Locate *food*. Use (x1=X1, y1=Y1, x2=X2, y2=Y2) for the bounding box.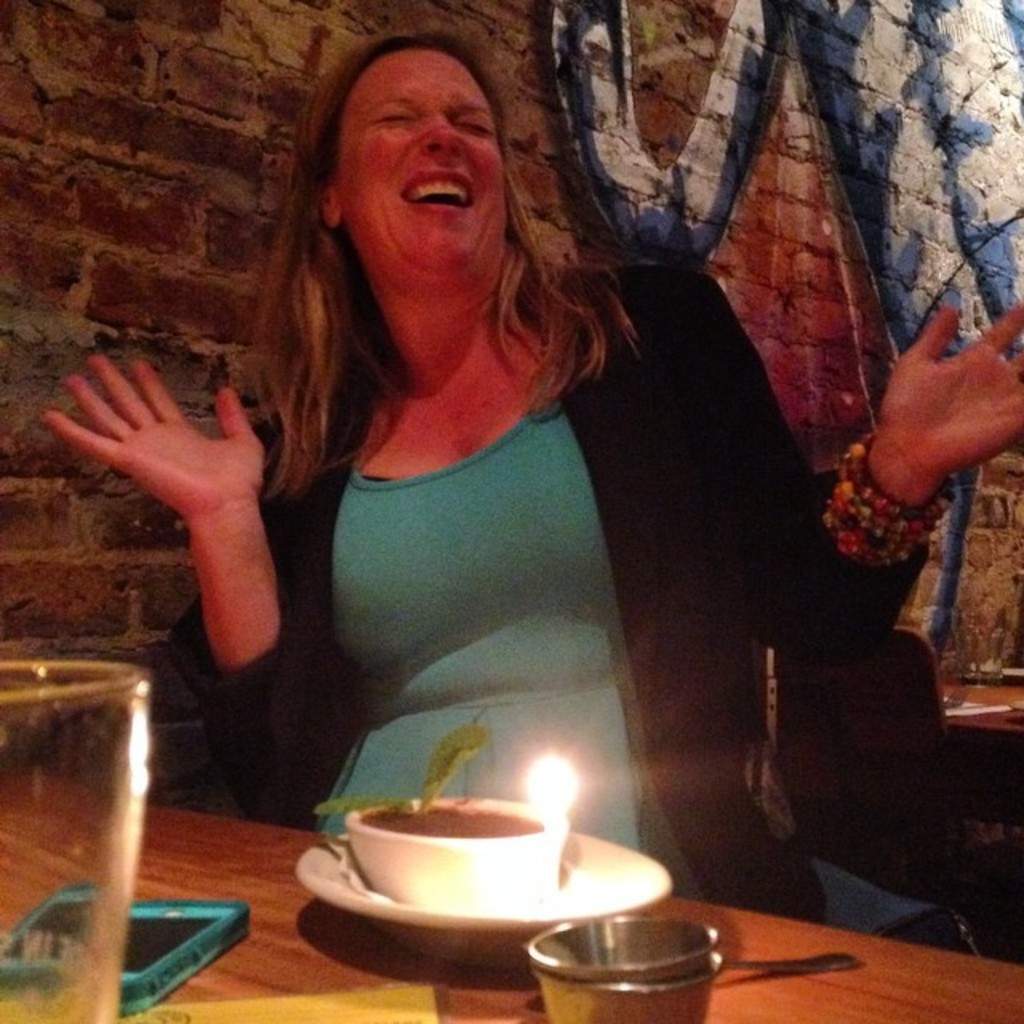
(x1=309, y1=795, x2=366, y2=813).
